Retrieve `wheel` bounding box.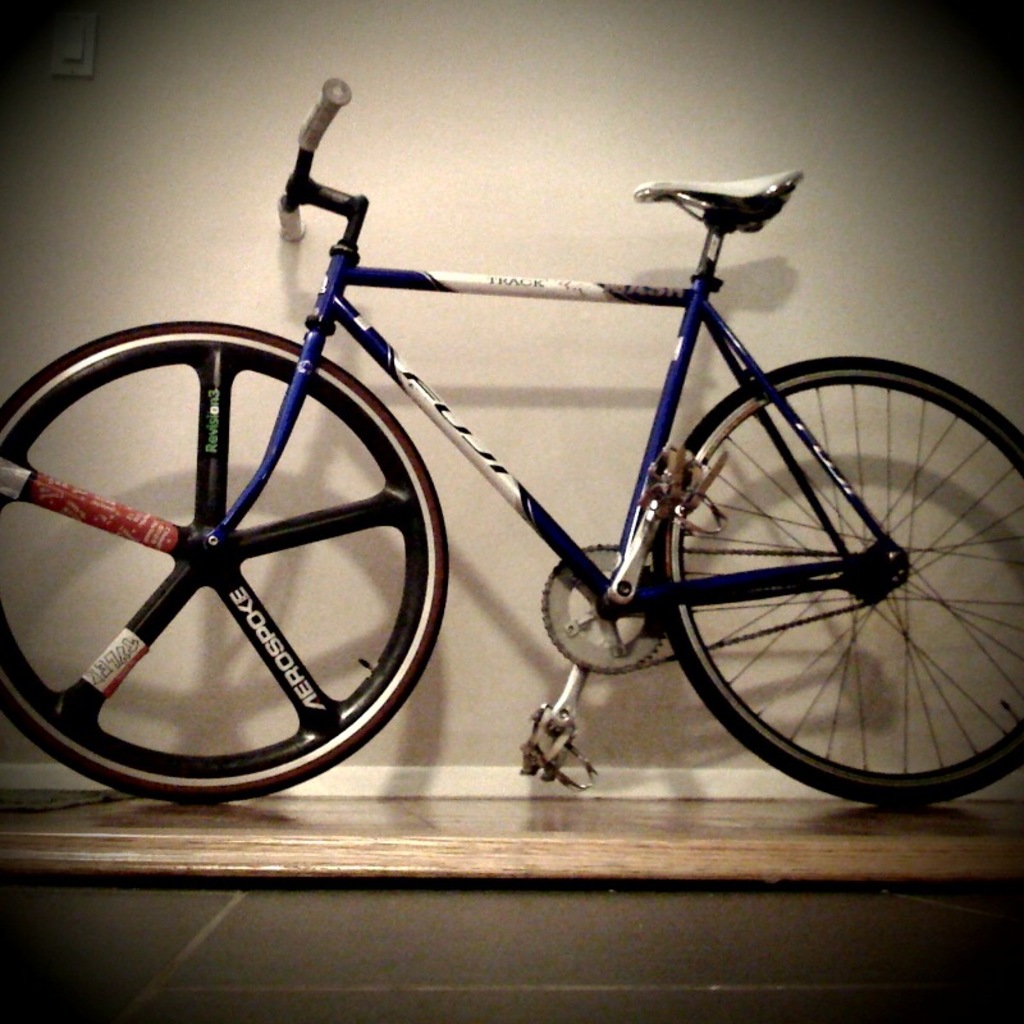
Bounding box: box=[0, 316, 447, 801].
